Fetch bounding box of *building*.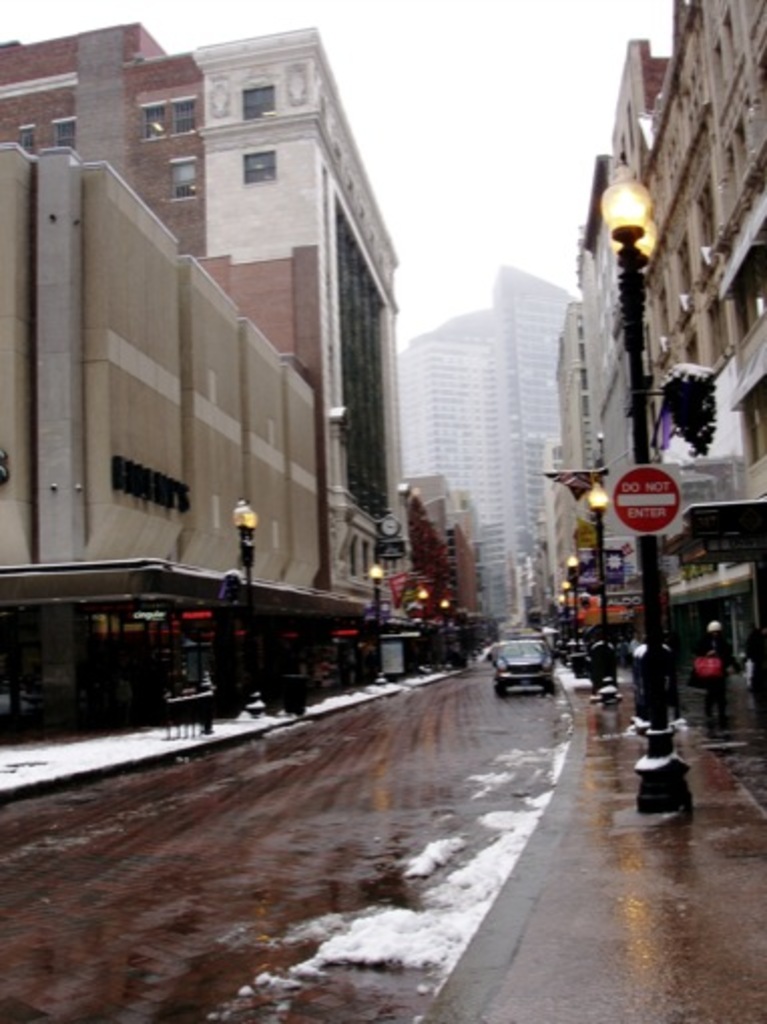
Bbox: (left=0, top=20, right=408, bottom=677).
